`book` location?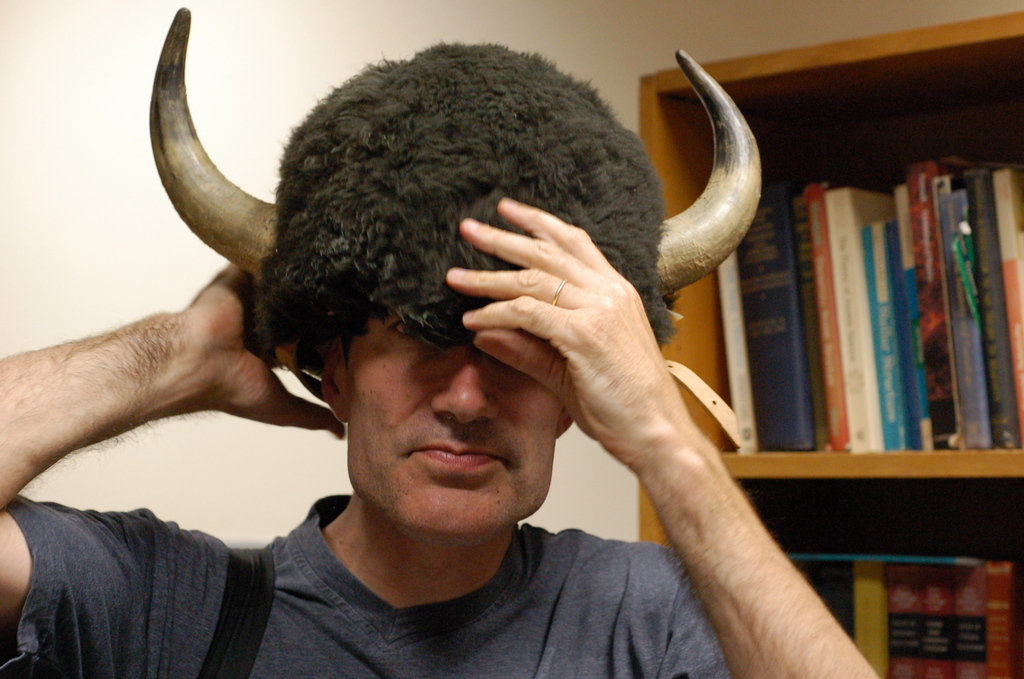
{"x1": 713, "y1": 252, "x2": 763, "y2": 455}
